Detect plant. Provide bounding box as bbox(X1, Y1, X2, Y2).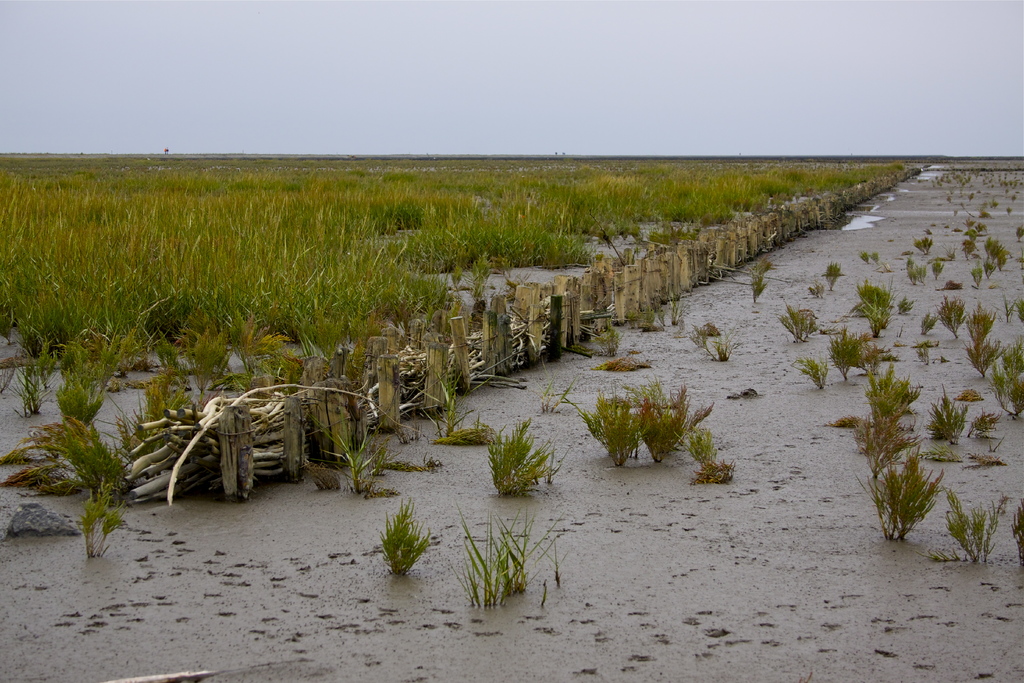
bbox(868, 250, 881, 263).
